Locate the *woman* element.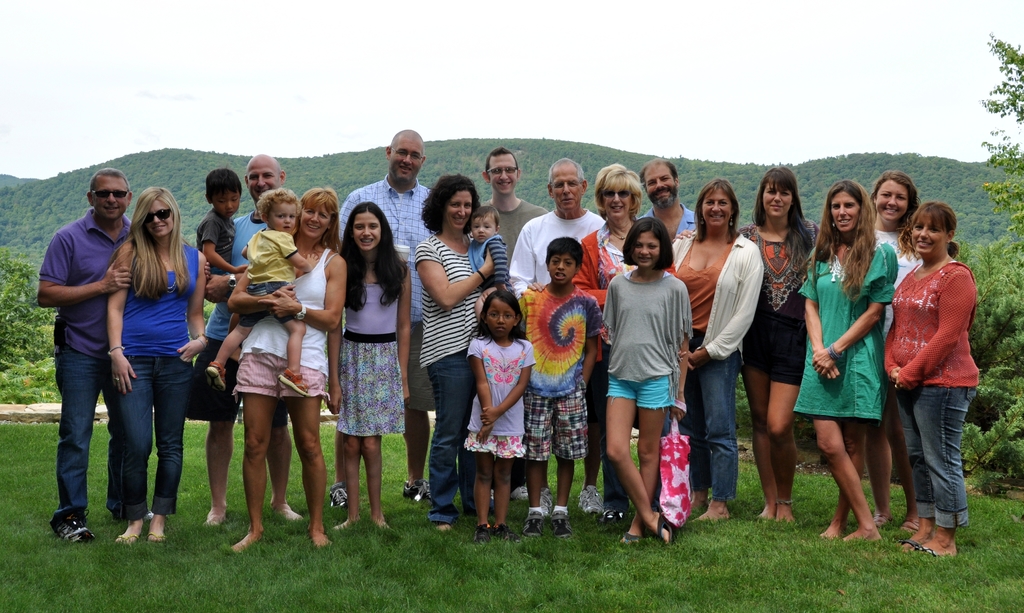
Element bbox: crop(667, 178, 763, 518).
